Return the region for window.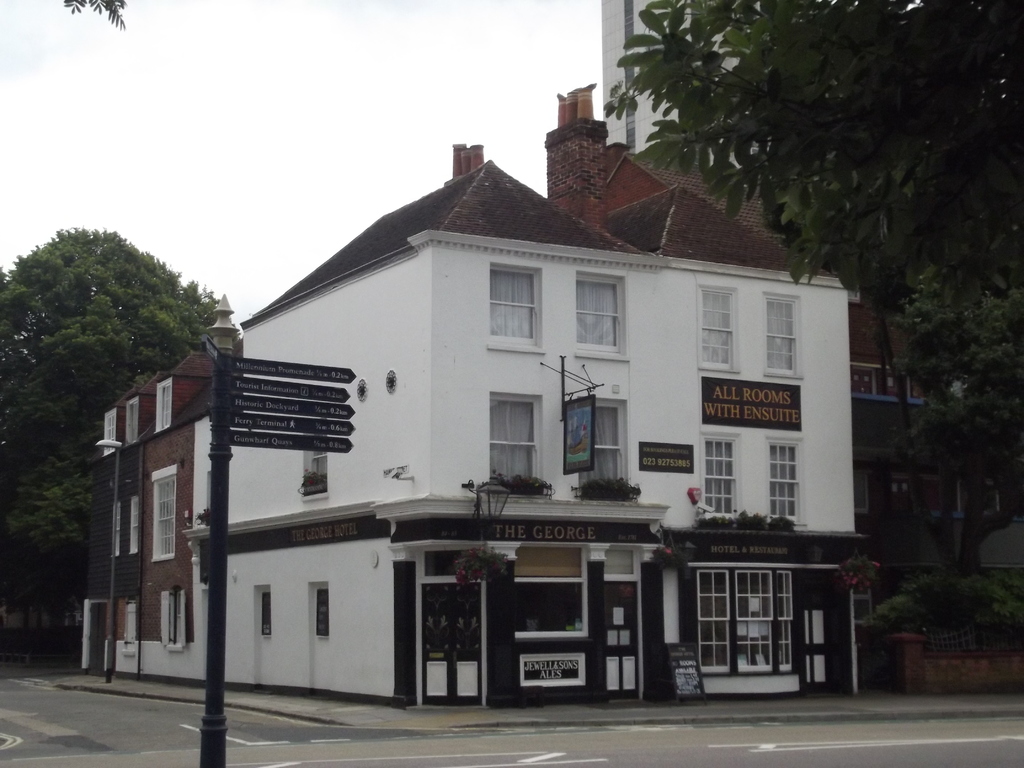
box=[483, 393, 543, 494].
